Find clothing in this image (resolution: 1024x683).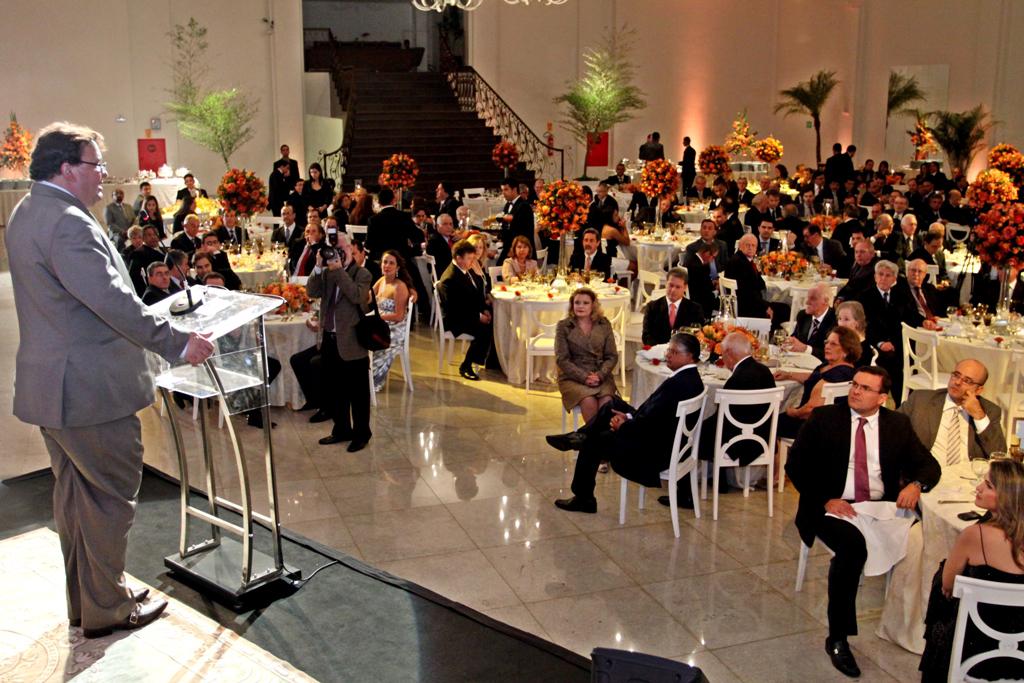
(left=861, top=283, right=921, bottom=369).
